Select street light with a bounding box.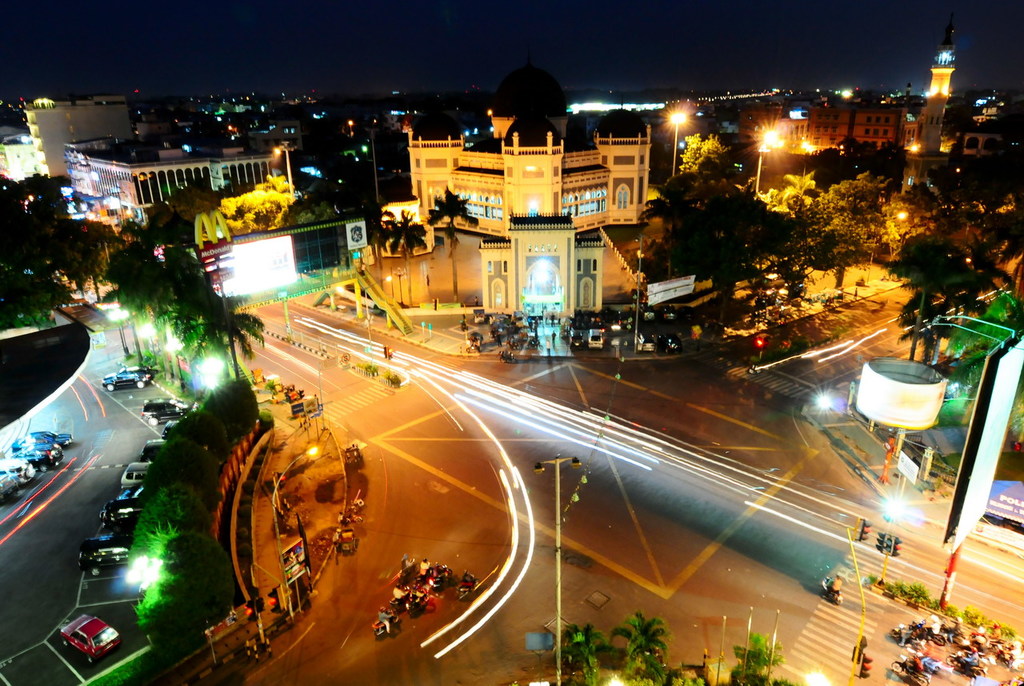
<bbox>382, 271, 398, 310</bbox>.
